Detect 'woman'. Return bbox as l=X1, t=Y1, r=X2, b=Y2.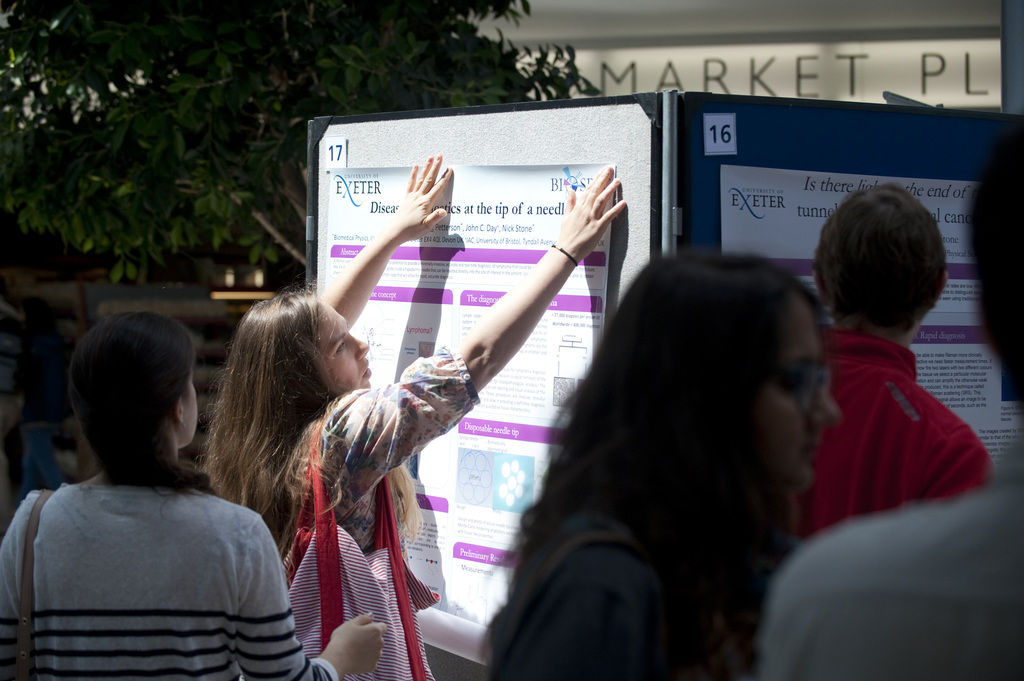
l=0, t=312, r=392, b=680.
